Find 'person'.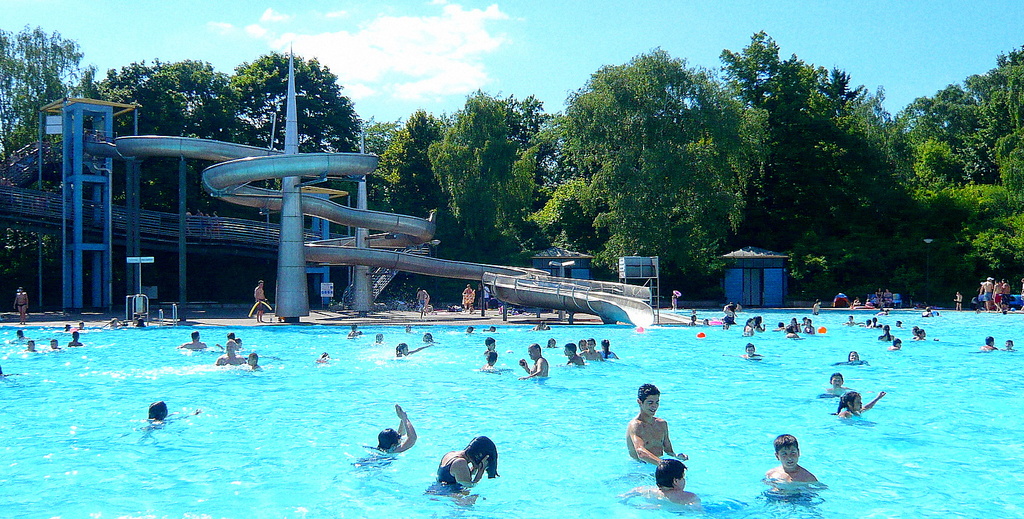
bbox=[623, 379, 692, 469].
